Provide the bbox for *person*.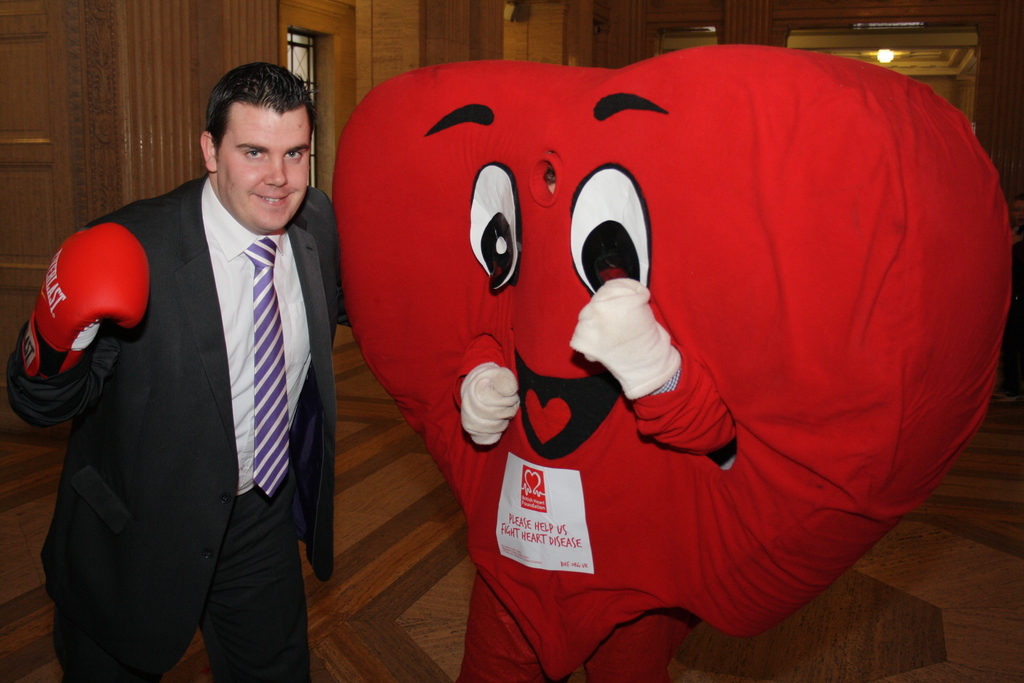
34:58:348:682.
